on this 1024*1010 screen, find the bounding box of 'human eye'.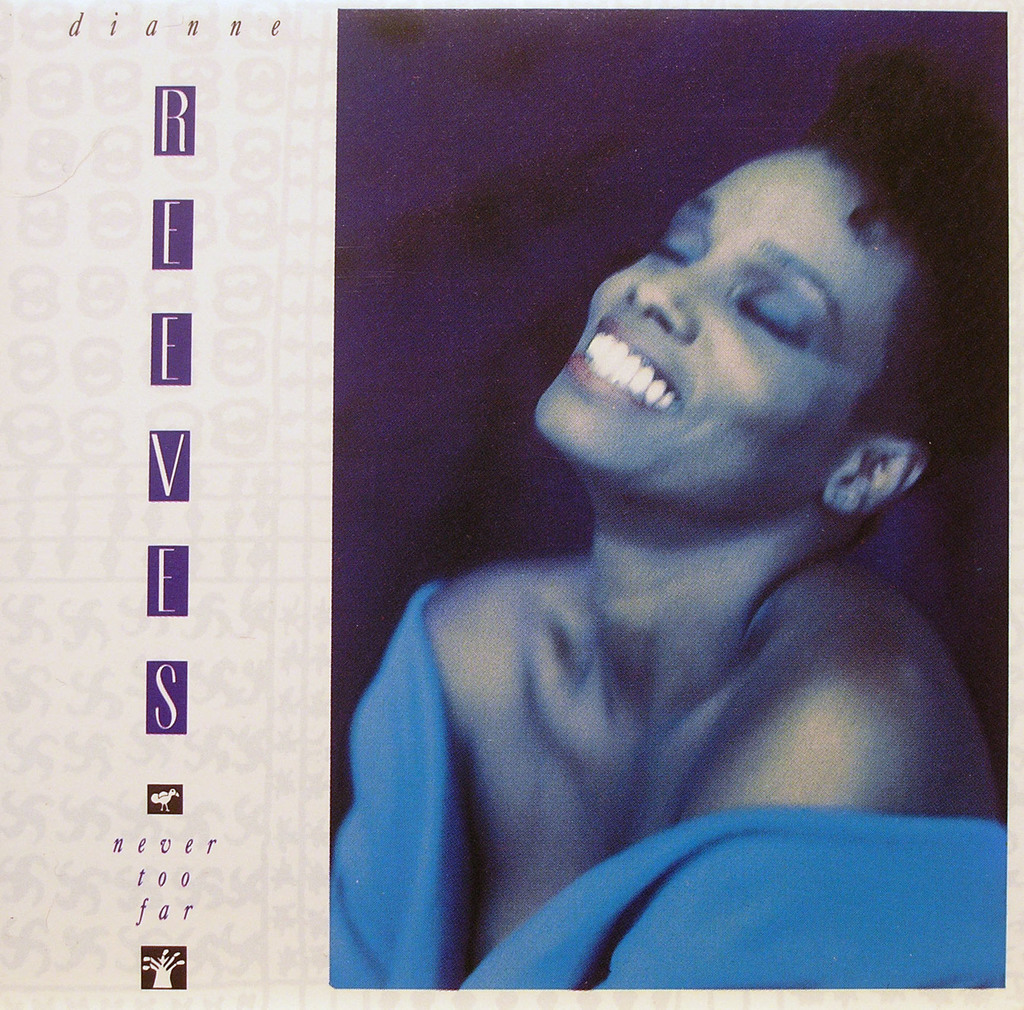
Bounding box: detection(650, 219, 691, 263).
